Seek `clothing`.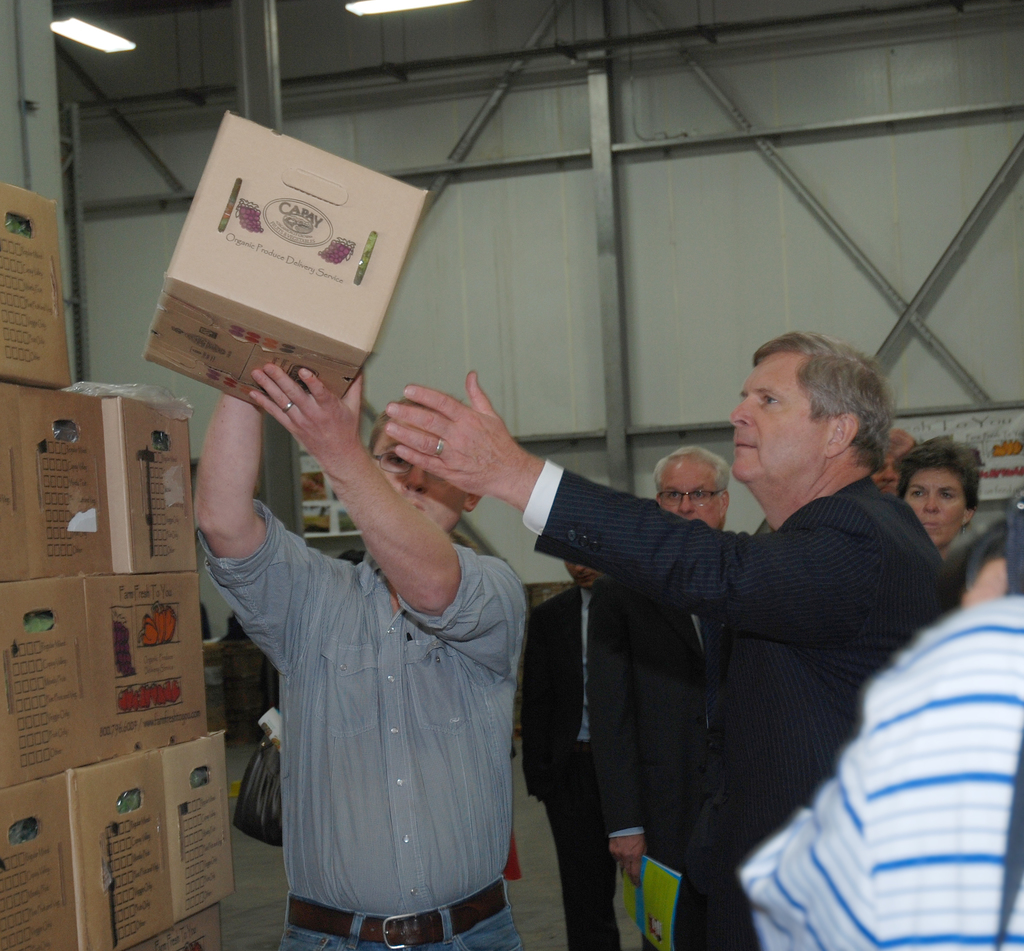
[589, 575, 735, 948].
